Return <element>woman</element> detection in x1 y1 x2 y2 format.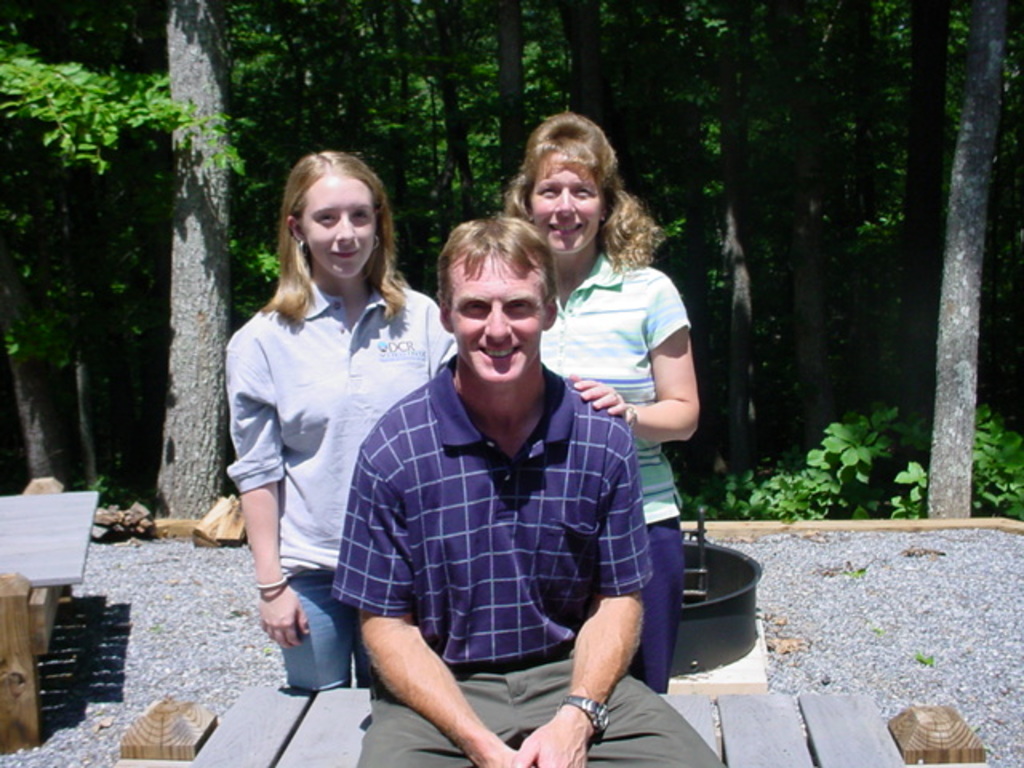
240 184 472 742.
